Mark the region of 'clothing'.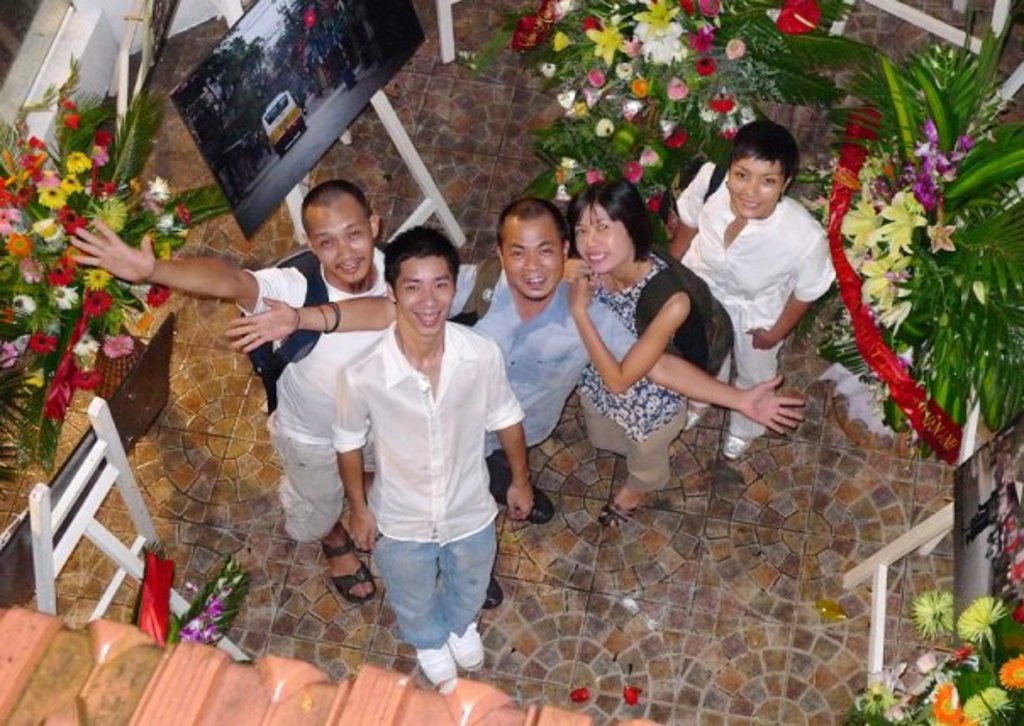
Region: bbox=(322, 275, 510, 673).
